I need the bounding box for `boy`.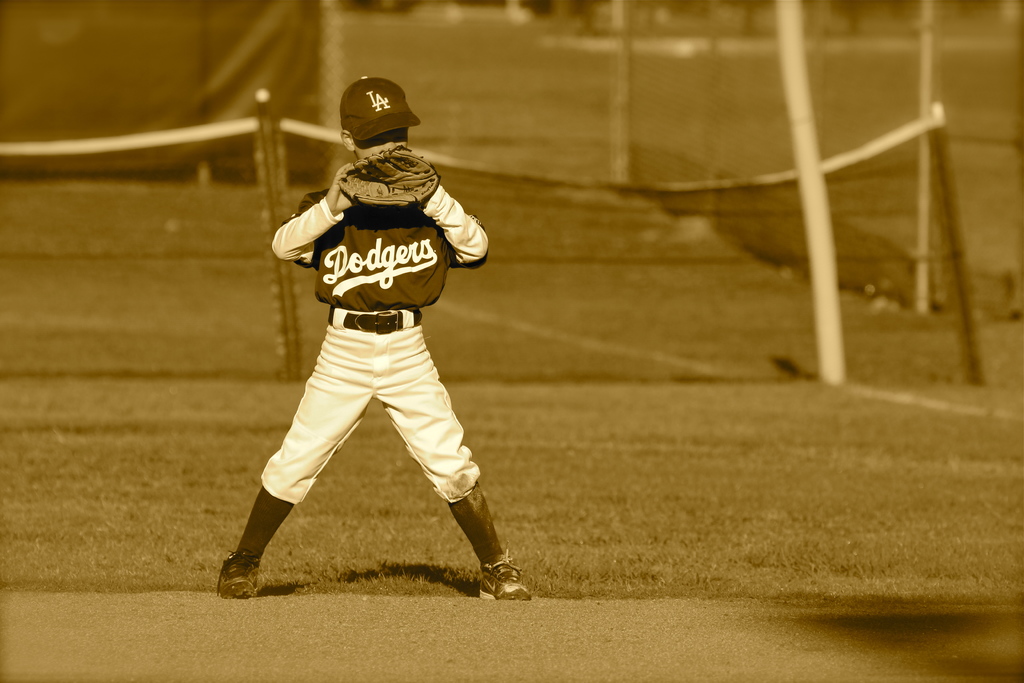
Here it is: region(193, 76, 515, 589).
